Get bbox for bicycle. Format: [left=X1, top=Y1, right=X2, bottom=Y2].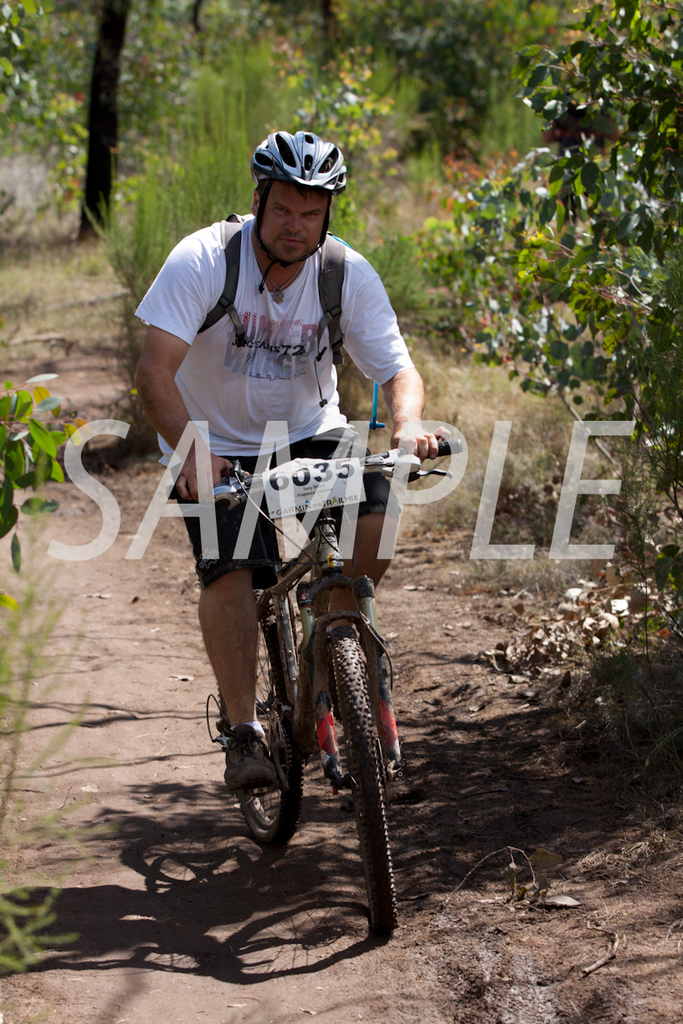
[left=172, top=423, right=429, bottom=935].
